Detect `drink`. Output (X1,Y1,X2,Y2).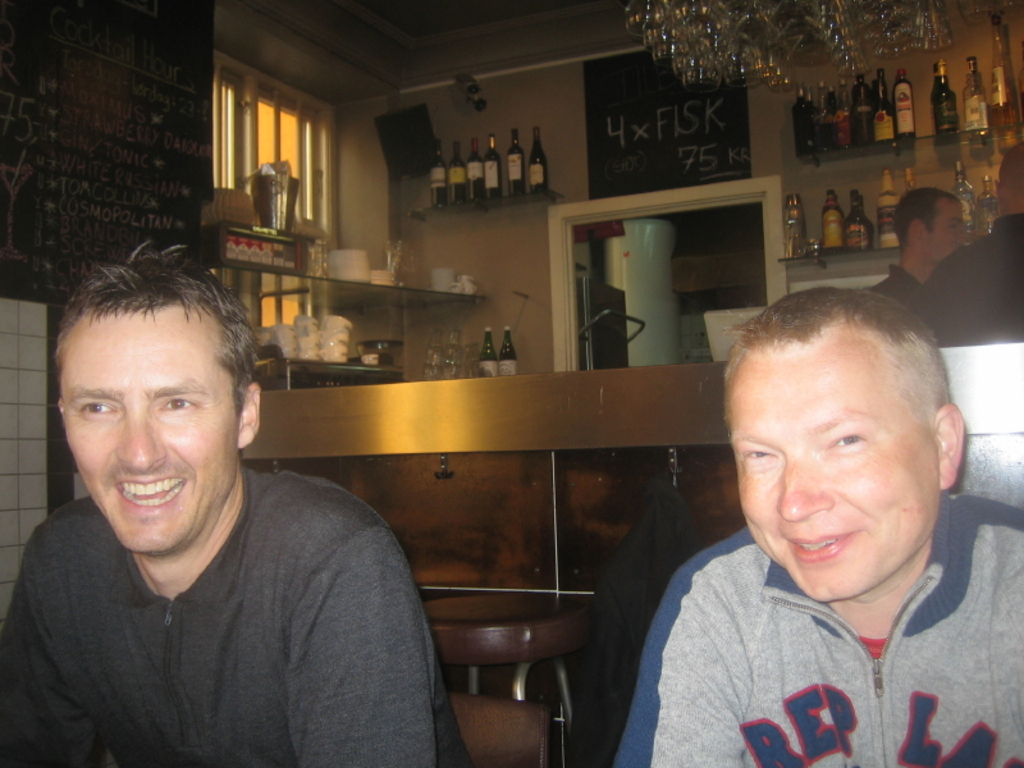
(823,191,844,251).
